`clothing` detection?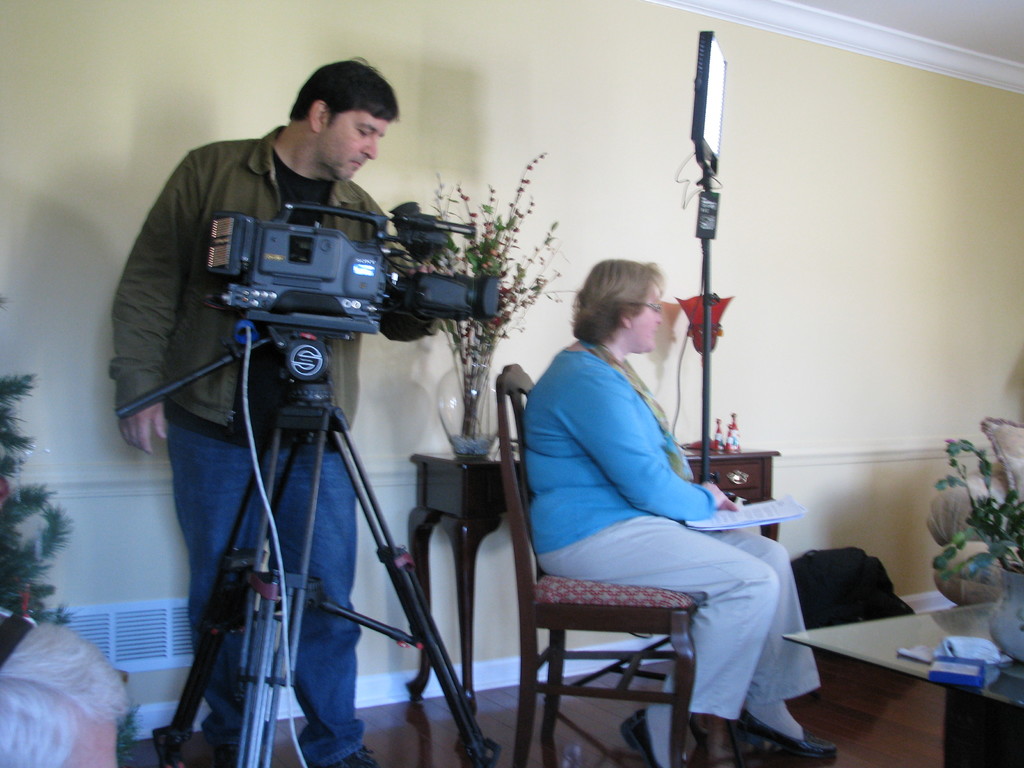
[113,126,440,450]
